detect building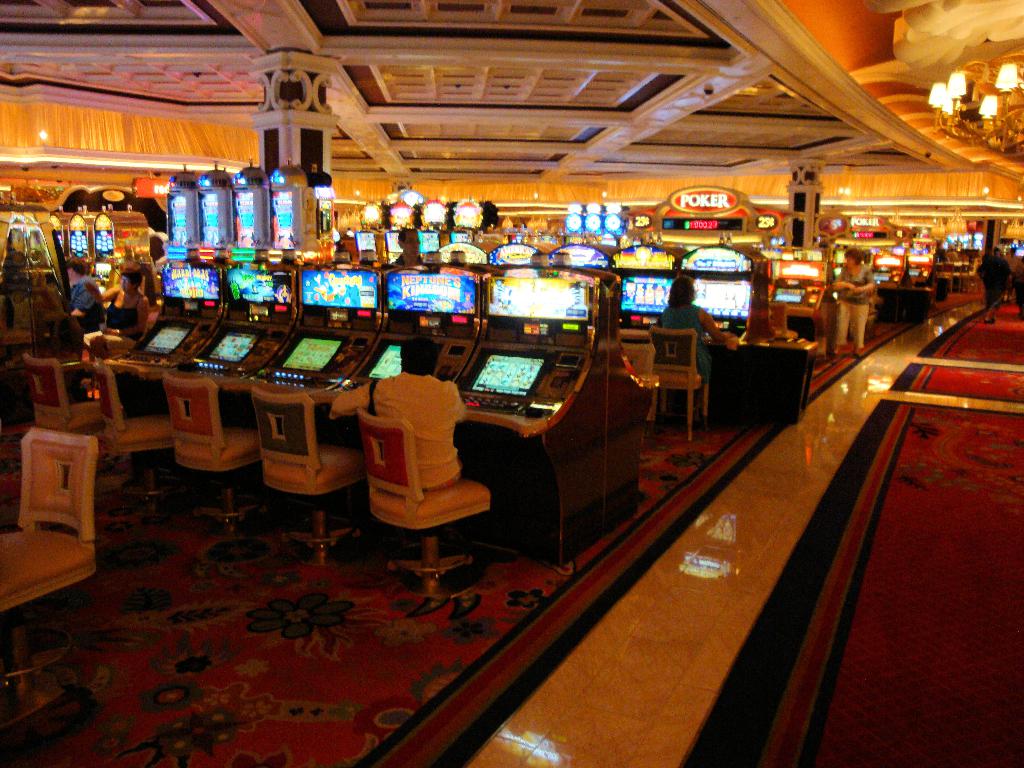
0/0/1023/767
